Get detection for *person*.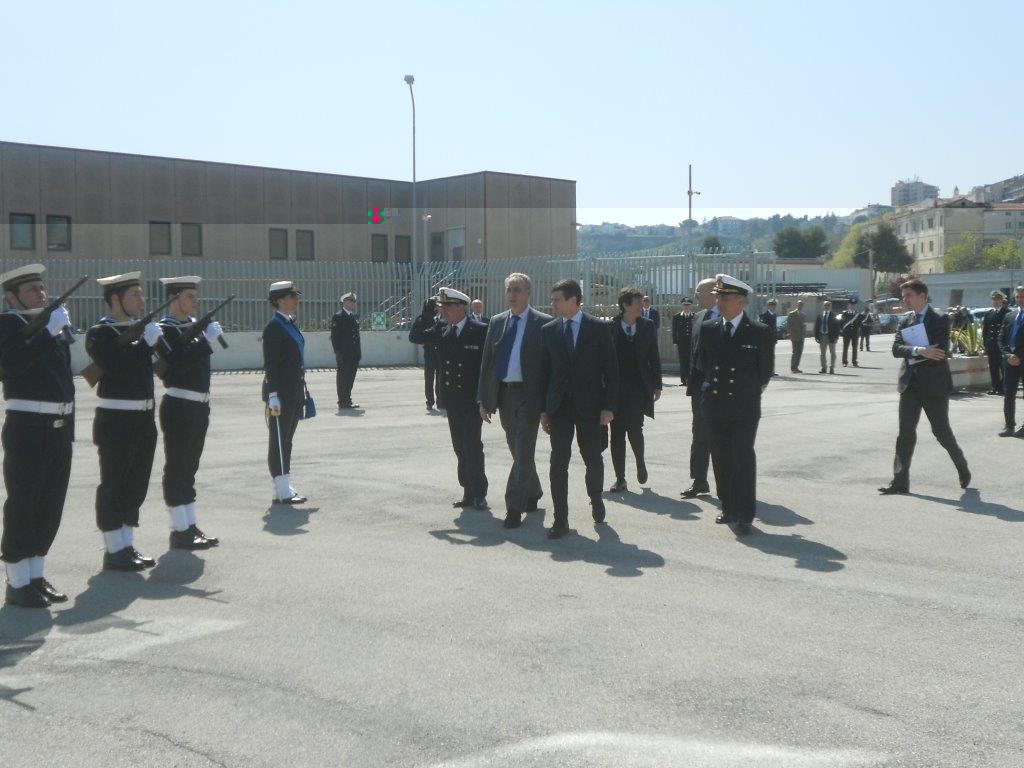
Detection: BBox(417, 292, 441, 408).
